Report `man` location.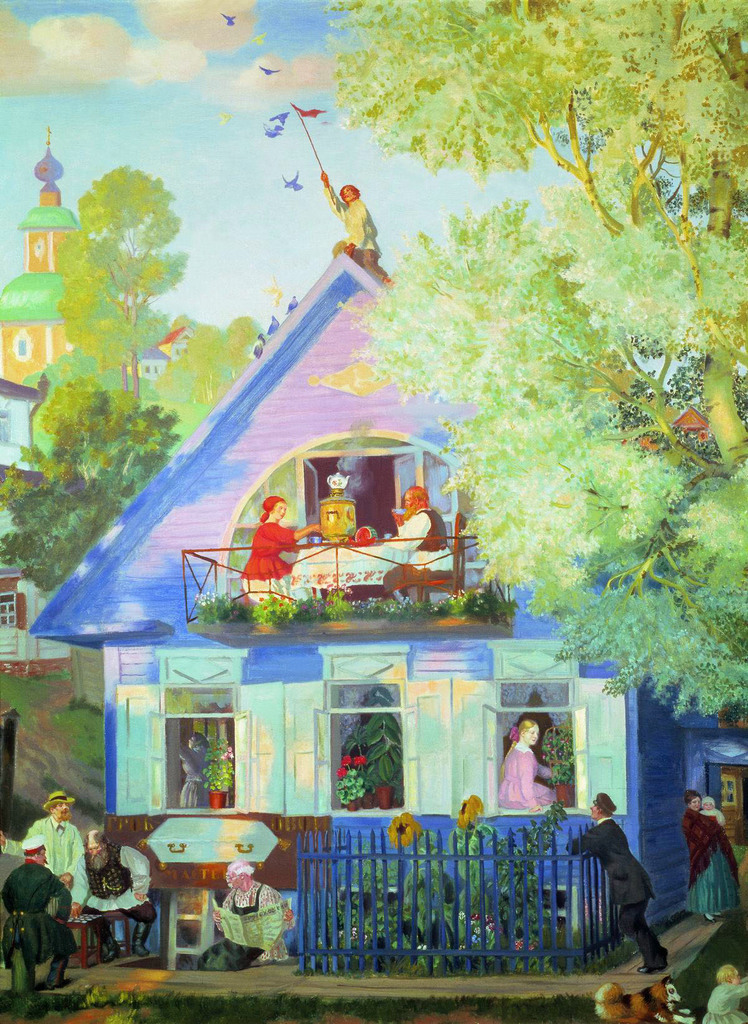
Report: 376/483/452/607.
